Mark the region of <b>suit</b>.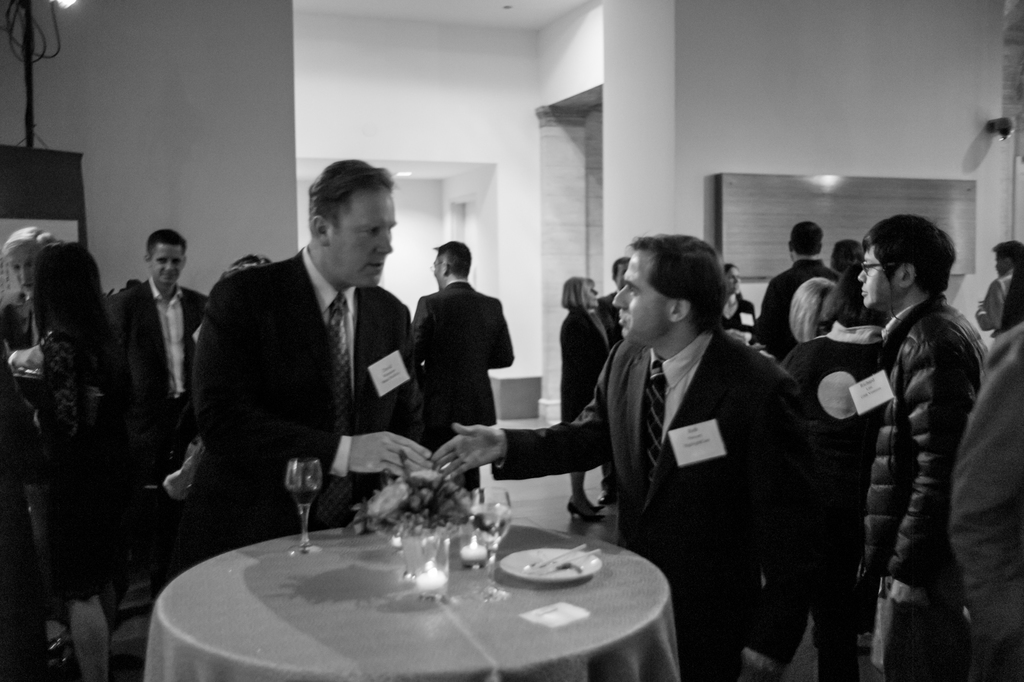
Region: (403,258,517,463).
